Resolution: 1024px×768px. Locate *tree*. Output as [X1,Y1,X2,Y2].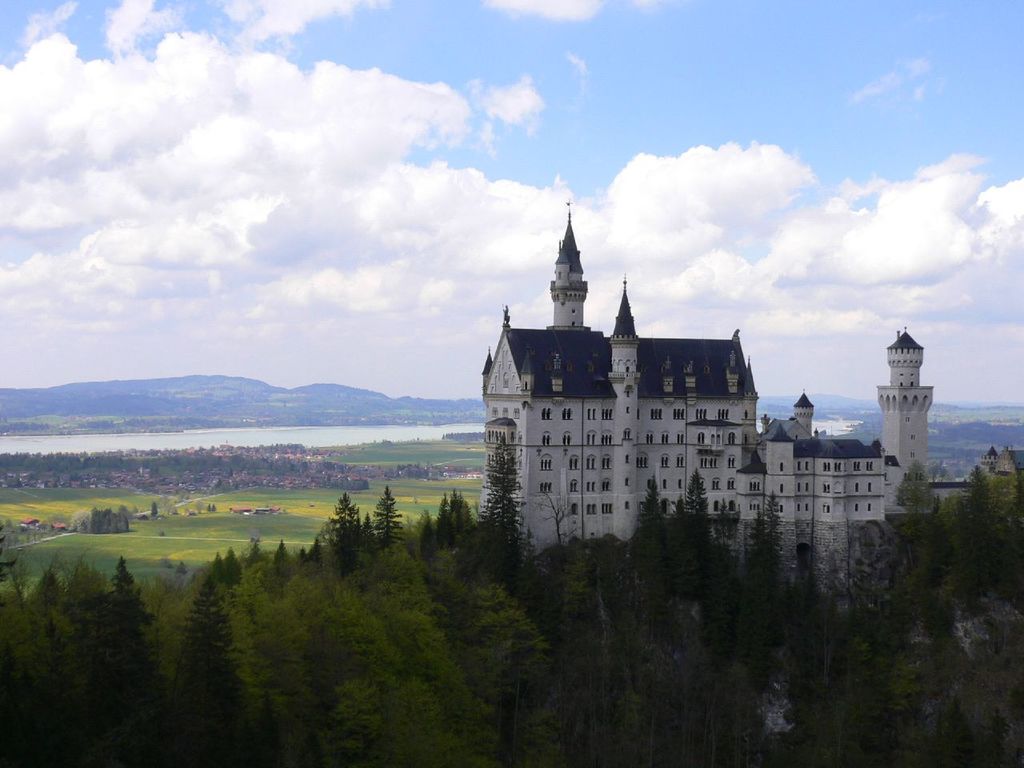
[278,582,390,758].
